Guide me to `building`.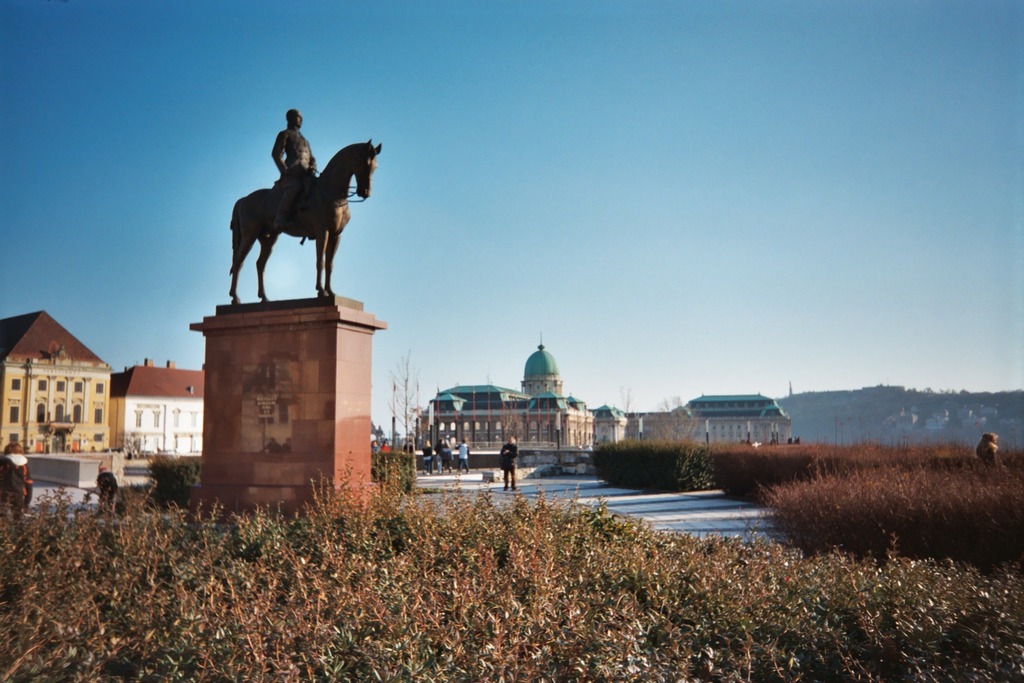
Guidance: {"x1": 413, "y1": 332, "x2": 789, "y2": 457}.
